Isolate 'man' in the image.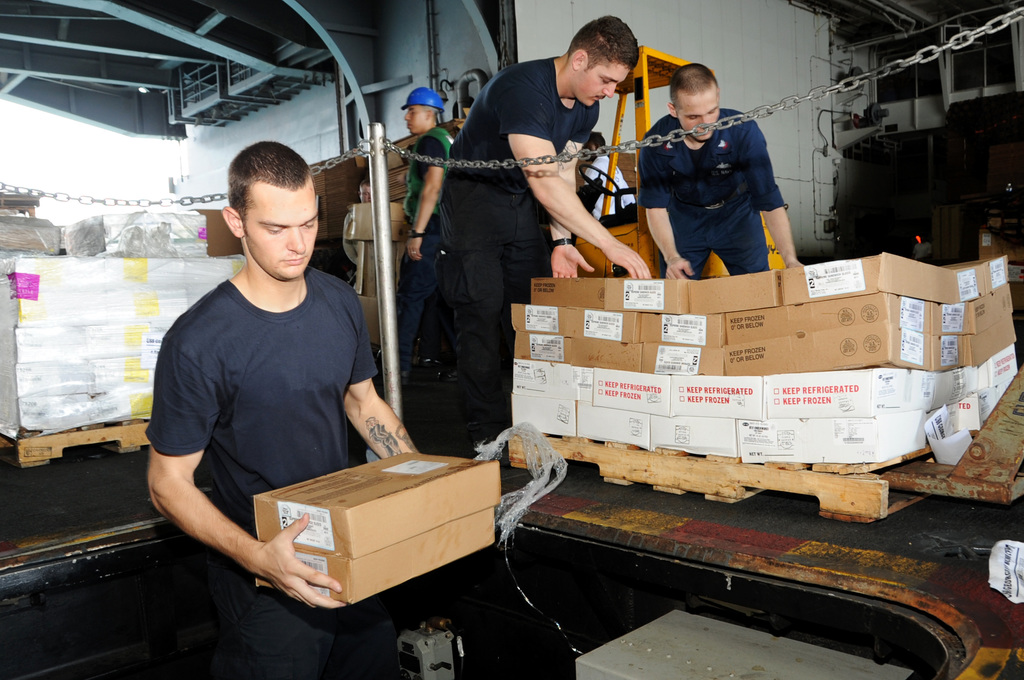
Isolated region: detection(437, 14, 639, 459).
